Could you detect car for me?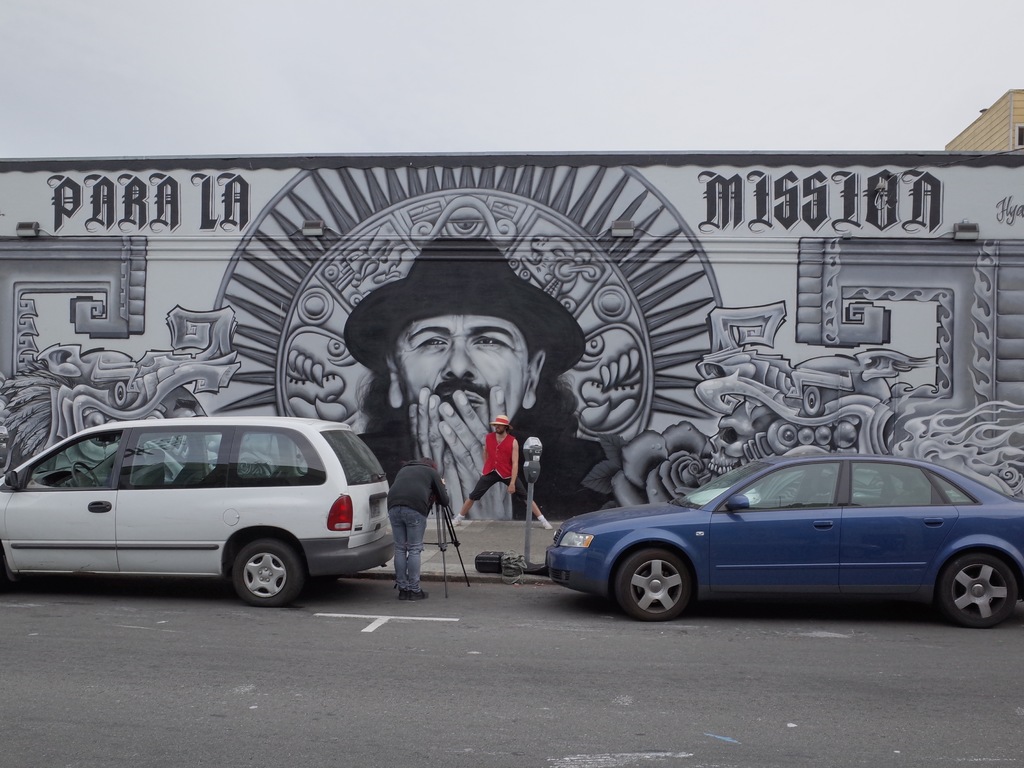
Detection result: {"left": 546, "top": 452, "right": 1023, "bottom": 627}.
